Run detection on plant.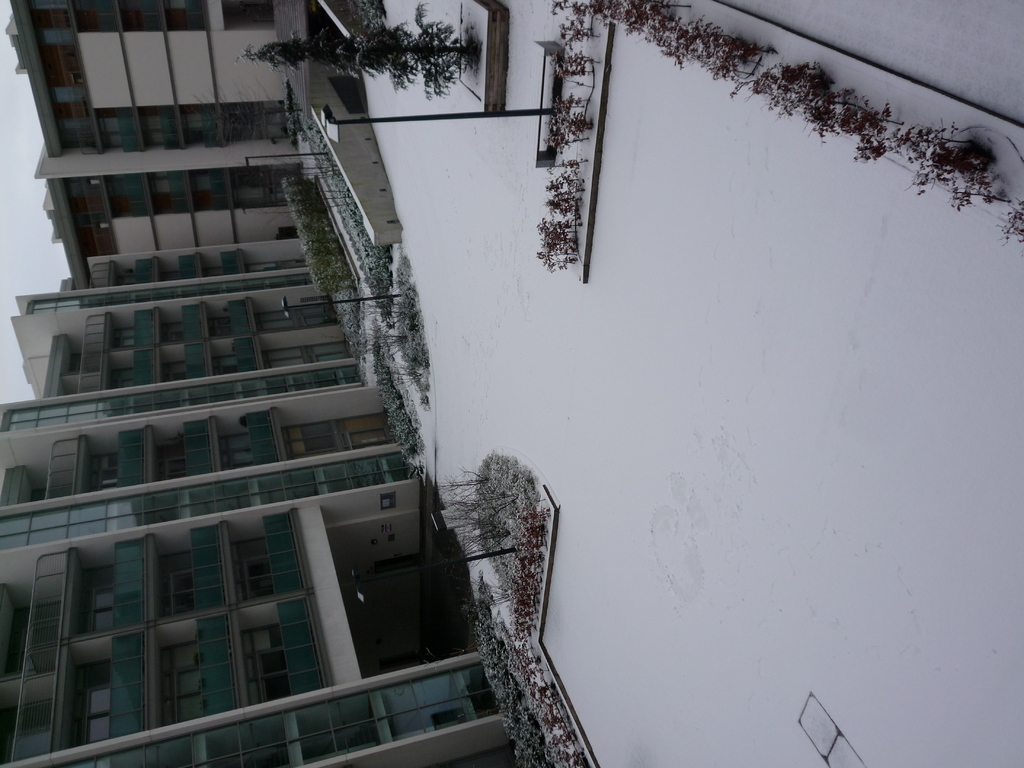
Result: 546,0,630,279.
